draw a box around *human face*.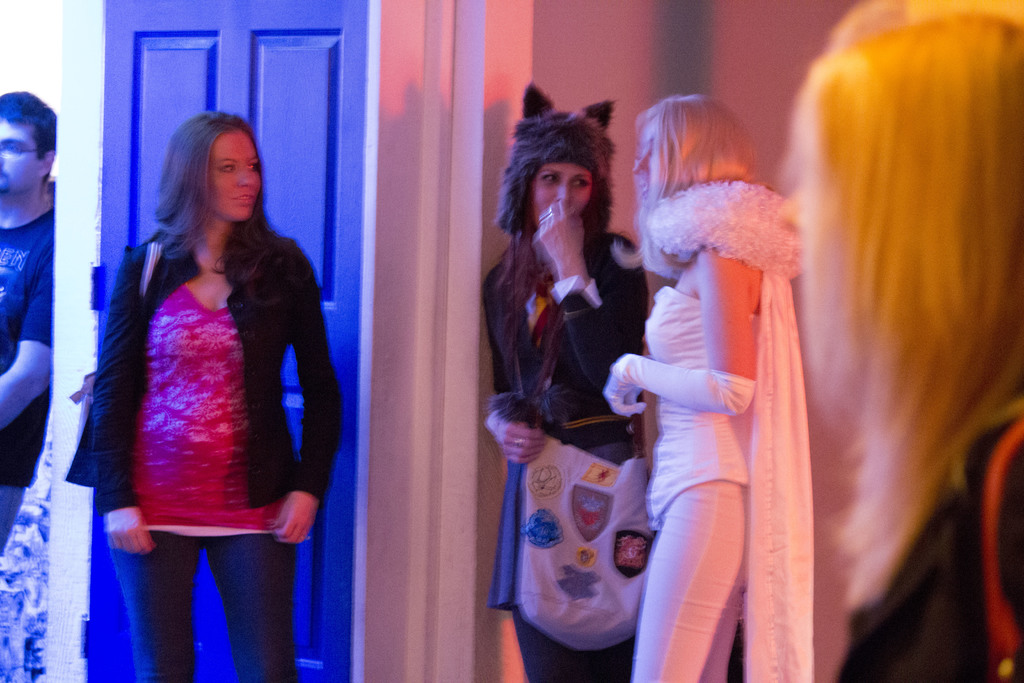
(633,115,658,197).
